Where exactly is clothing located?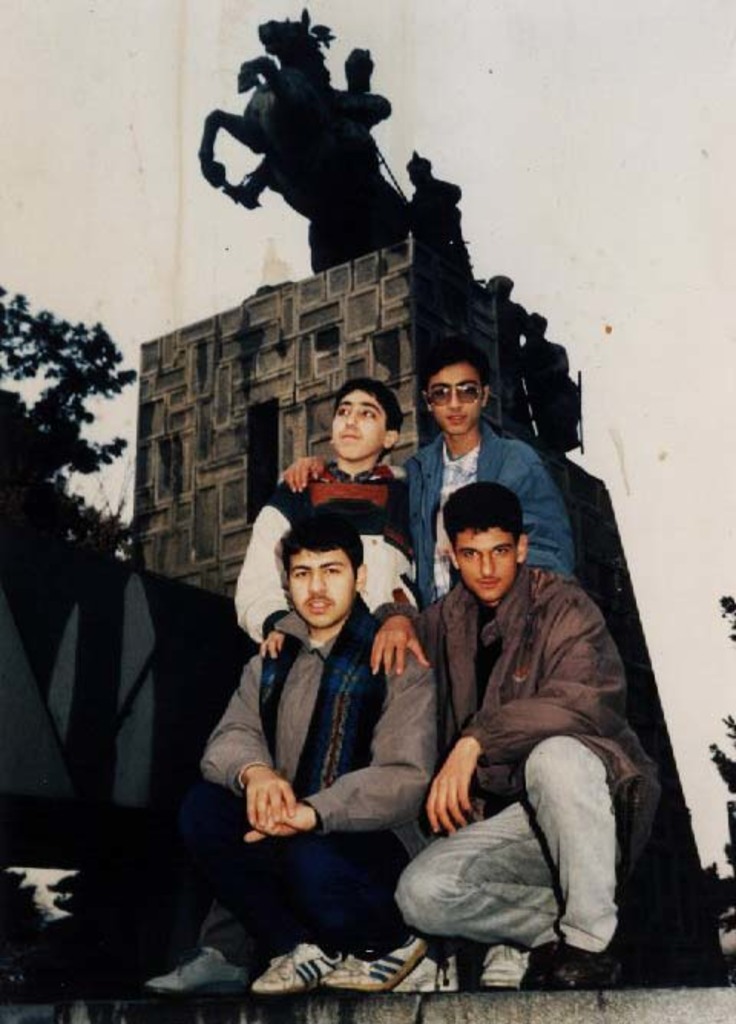
Its bounding box is [left=393, top=501, right=661, bottom=964].
